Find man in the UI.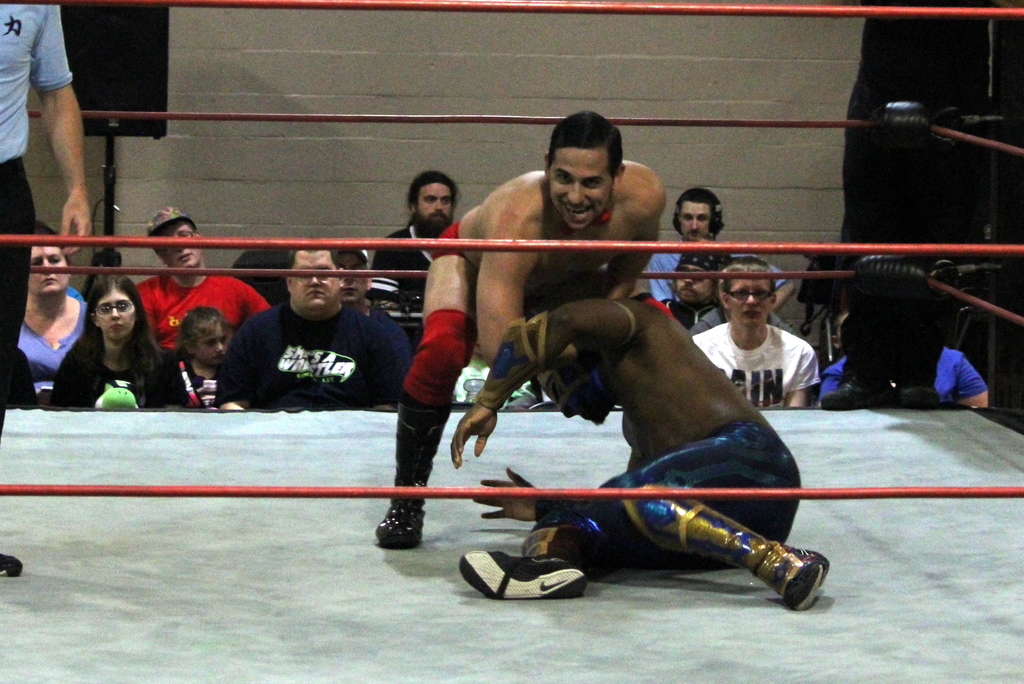
UI element at box=[371, 172, 457, 313].
